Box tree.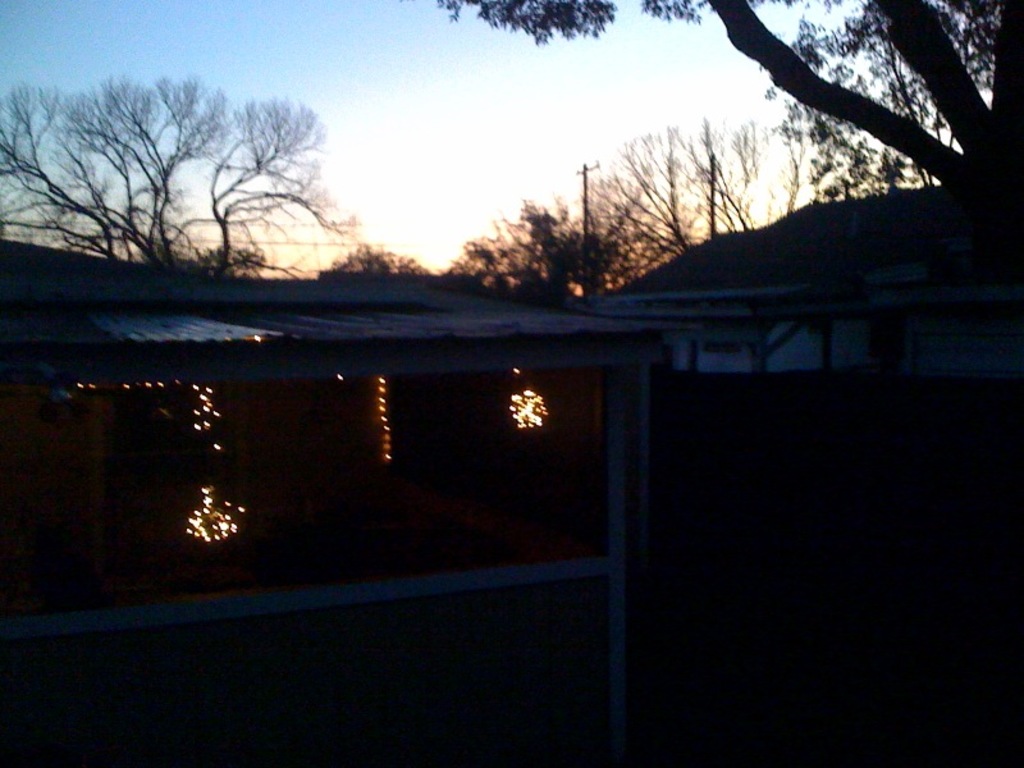
(443,129,768,314).
